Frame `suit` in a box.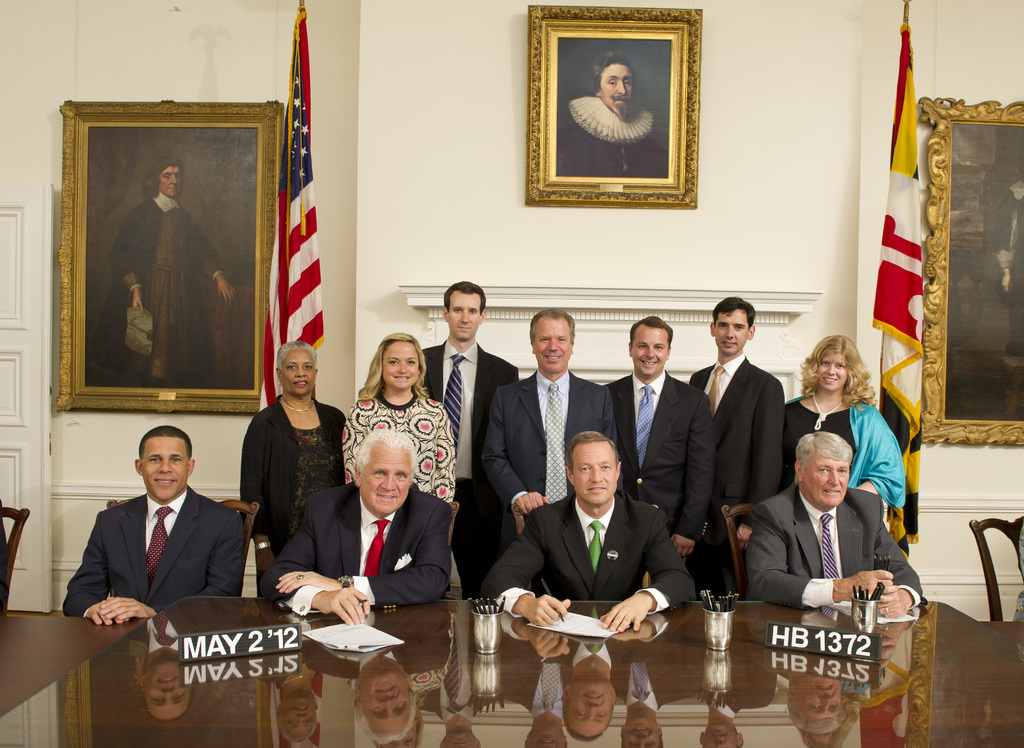
(422,337,516,595).
